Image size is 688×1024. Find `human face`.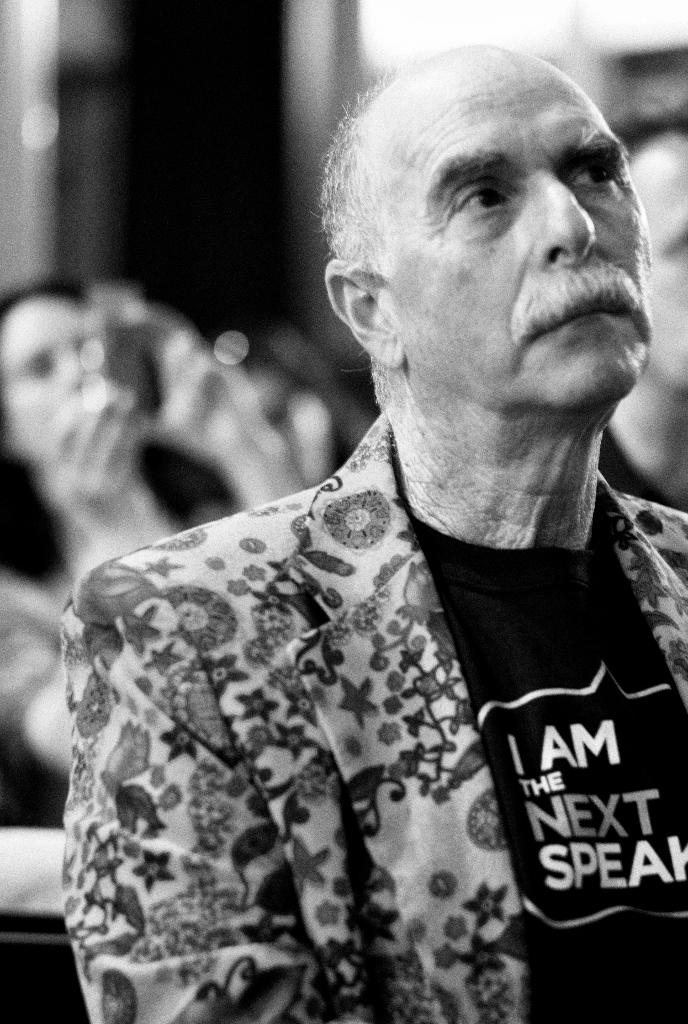
Rect(628, 125, 687, 398).
